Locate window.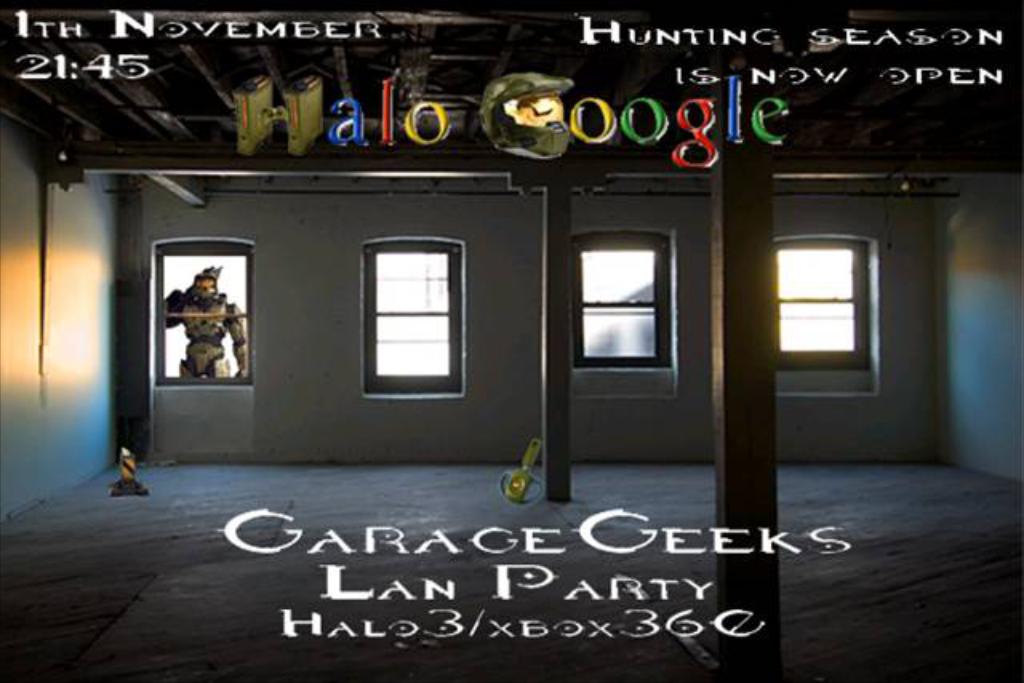
Bounding box: x1=778 y1=235 x2=875 y2=374.
